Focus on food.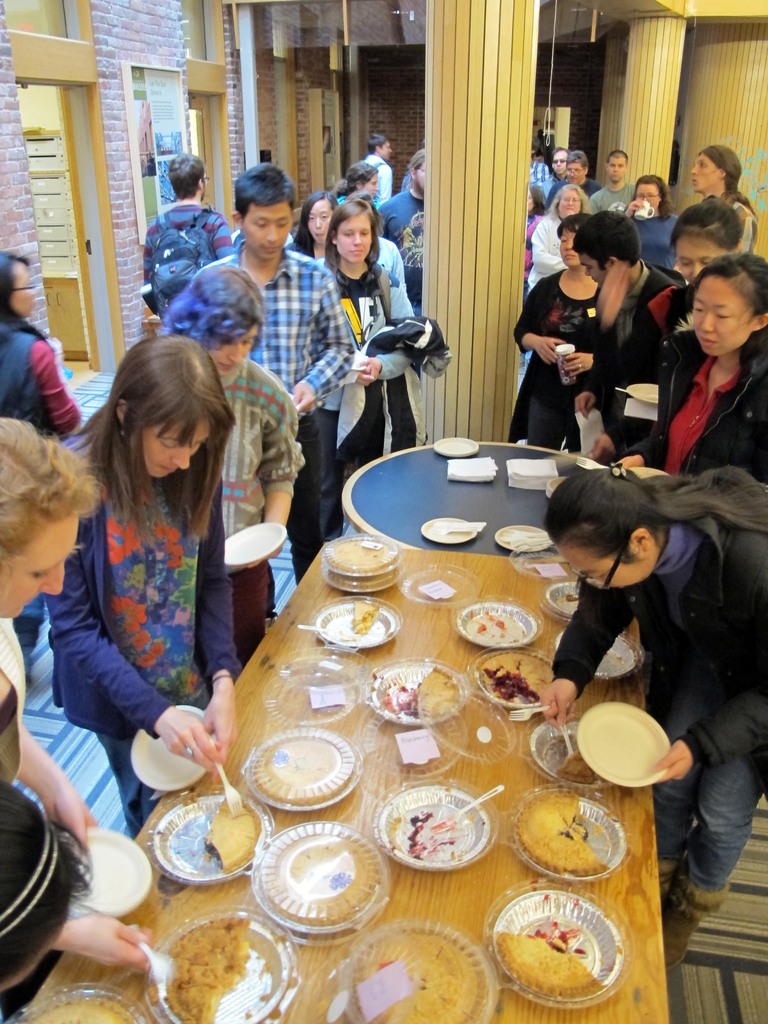
Focused at bbox(331, 541, 396, 586).
